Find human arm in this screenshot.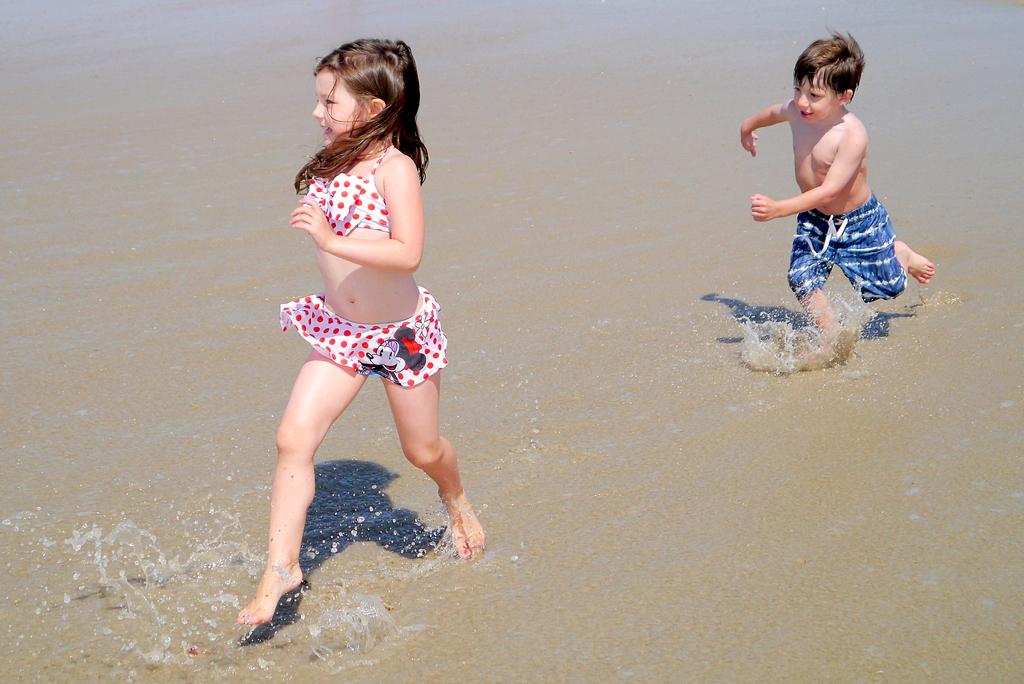
The bounding box for human arm is box=[749, 138, 865, 221].
